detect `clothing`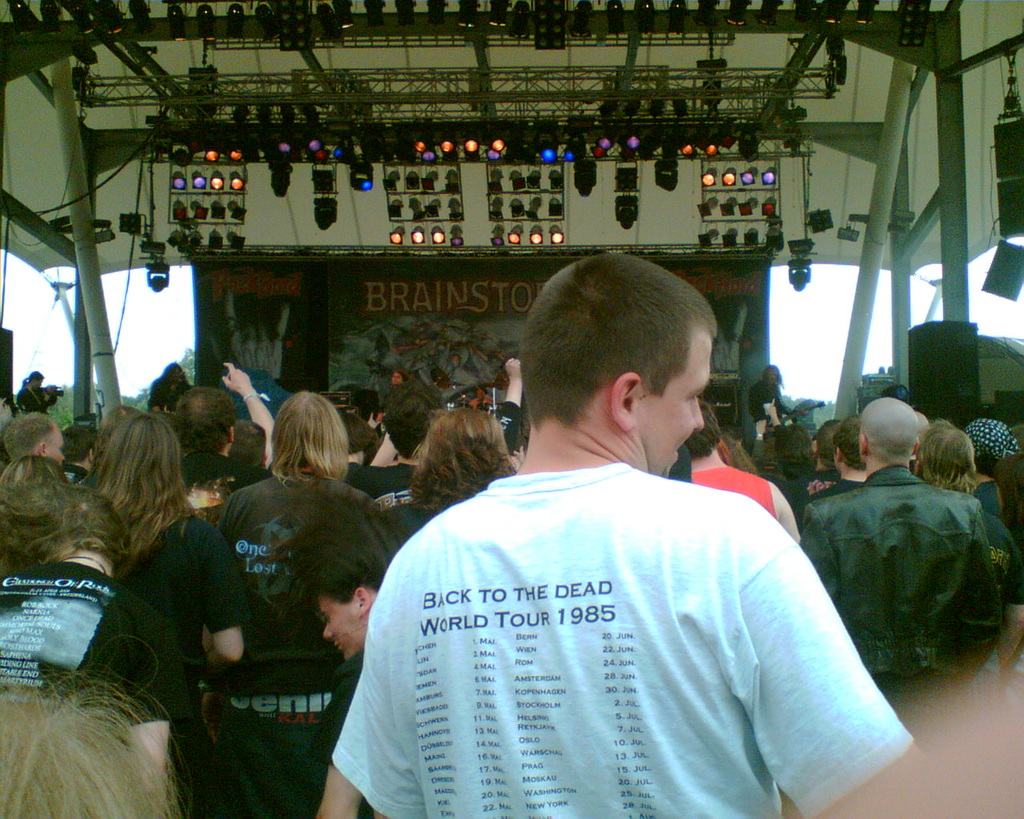
BBox(0, 575, 202, 721)
